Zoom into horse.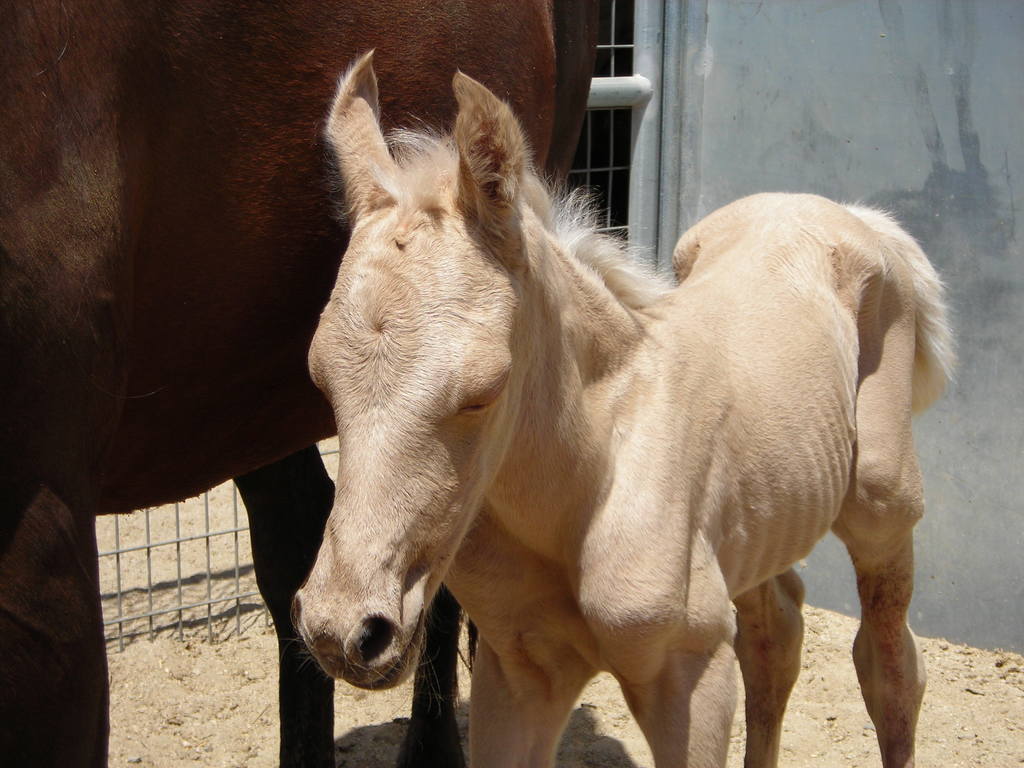
Zoom target: locate(2, 3, 605, 767).
